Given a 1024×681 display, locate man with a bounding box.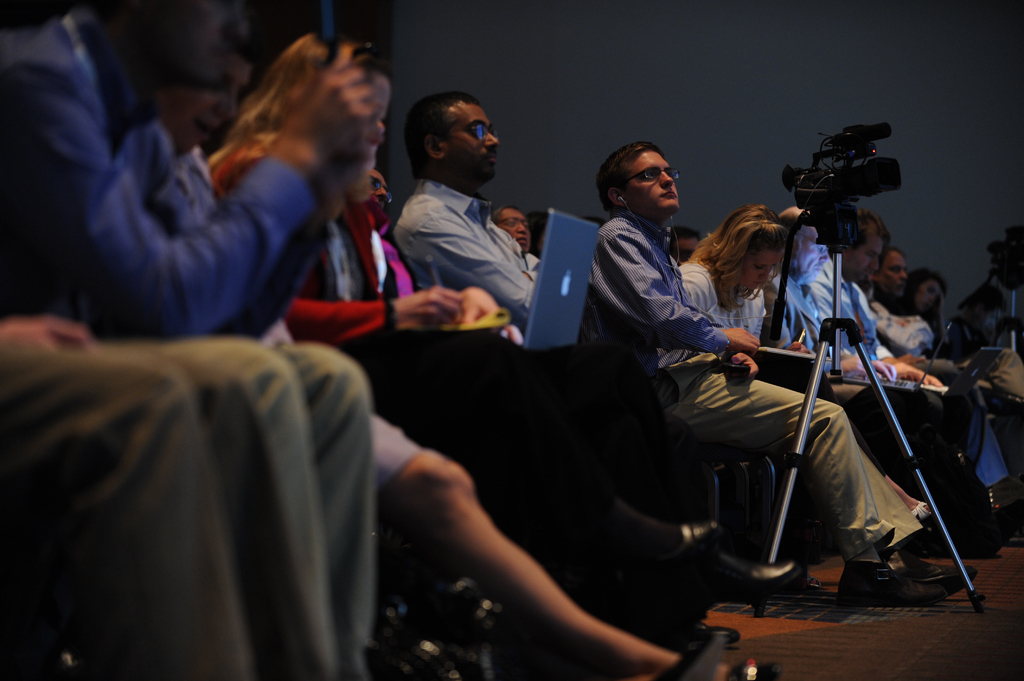
Located: <bbox>812, 212, 1023, 527</bbox>.
